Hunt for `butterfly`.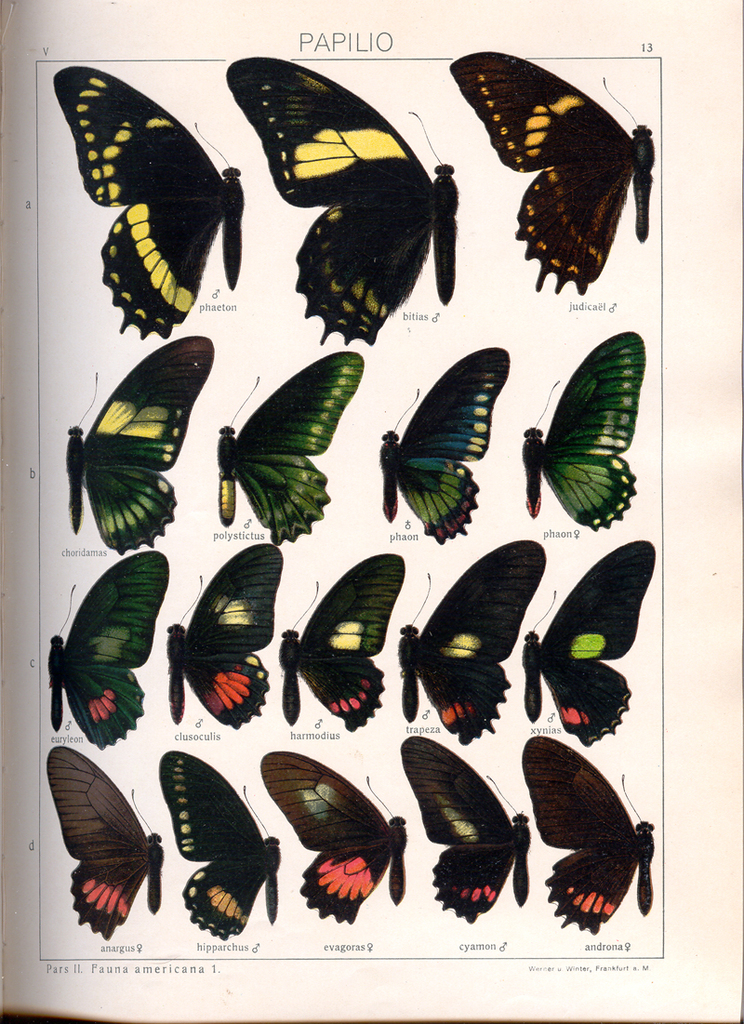
Hunted down at (x1=155, y1=751, x2=283, y2=943).
